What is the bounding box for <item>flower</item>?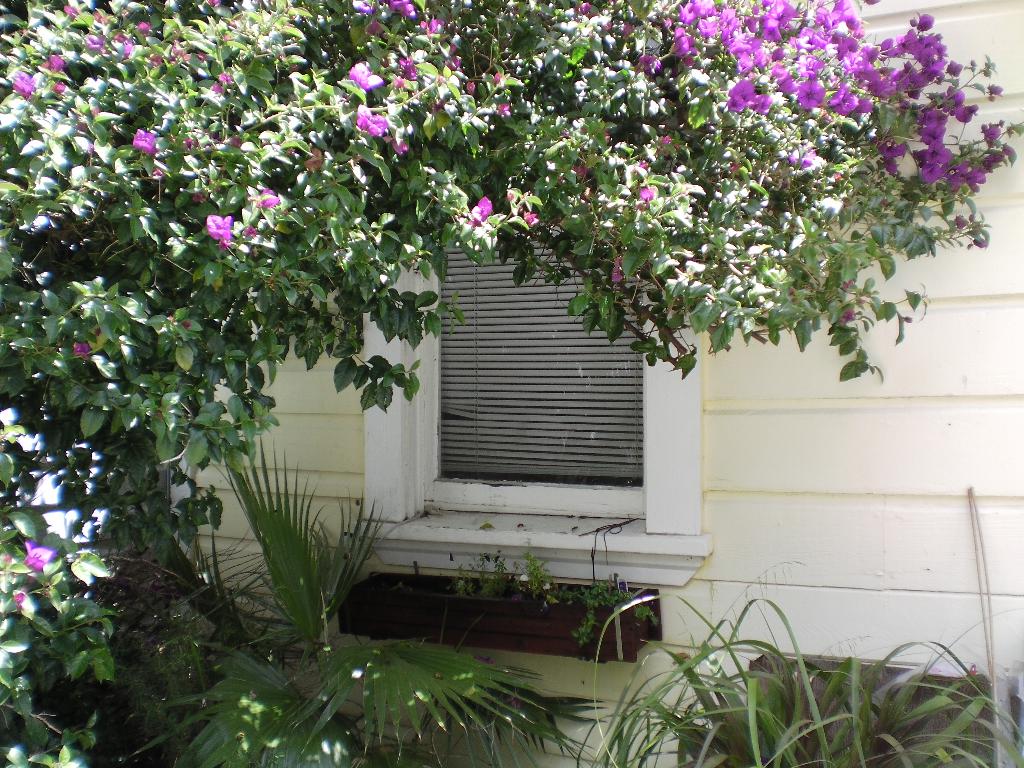
<bbox>72, 340, 86, 364</bbox>.
